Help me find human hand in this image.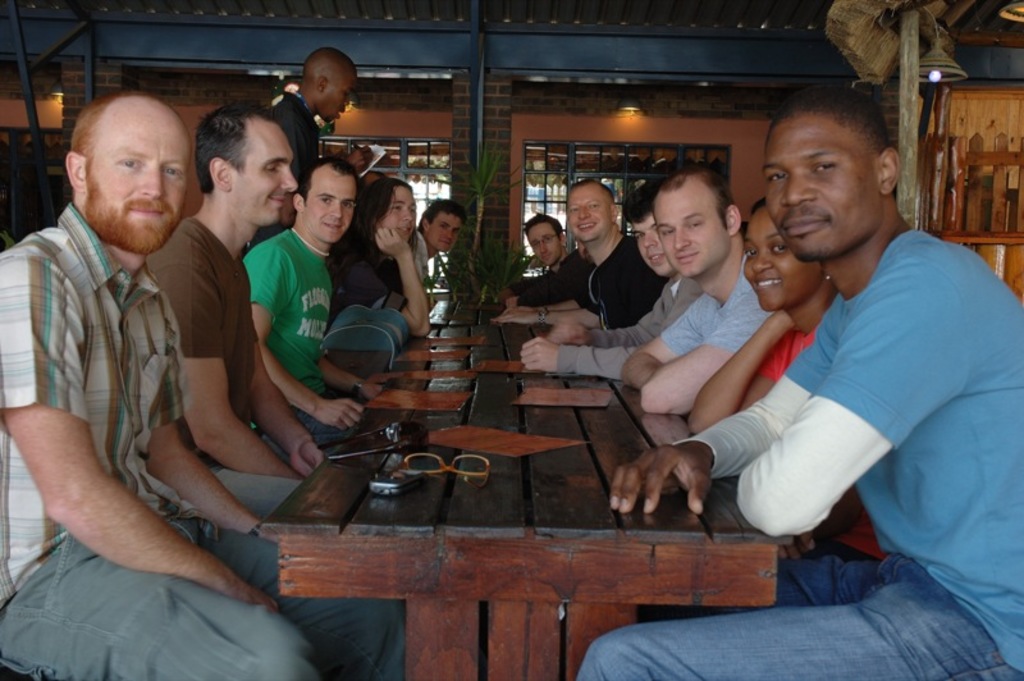
Found it: (x1=358, y1=379, x2=388, y2=397).
